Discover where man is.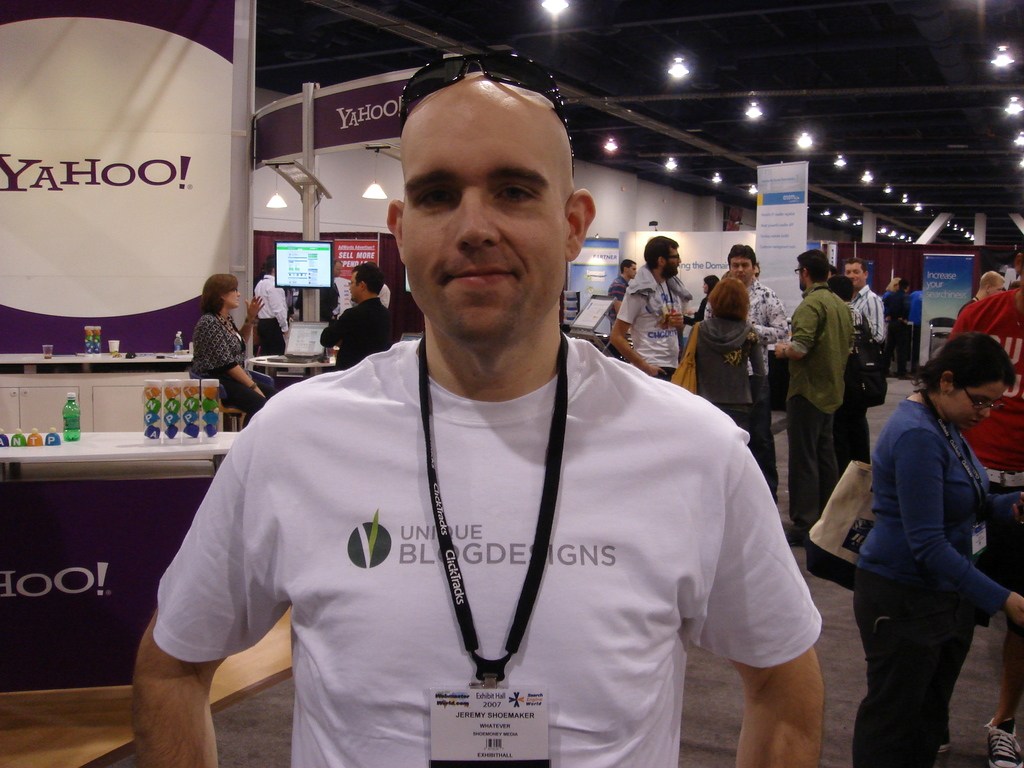
Discovered at (left=609, top=259, right=641, bottom=301).
